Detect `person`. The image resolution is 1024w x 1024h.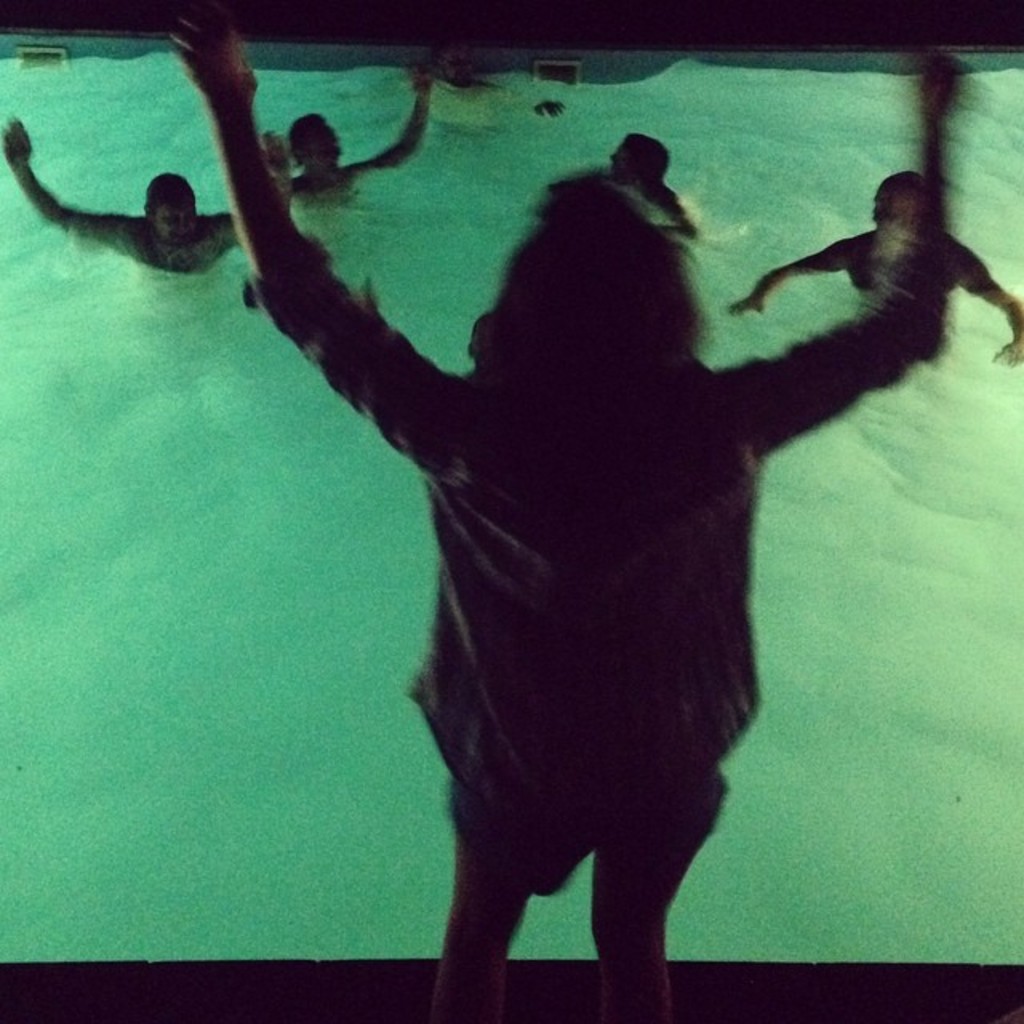
x1=211 y1=8 x2=944 y2=1023.
